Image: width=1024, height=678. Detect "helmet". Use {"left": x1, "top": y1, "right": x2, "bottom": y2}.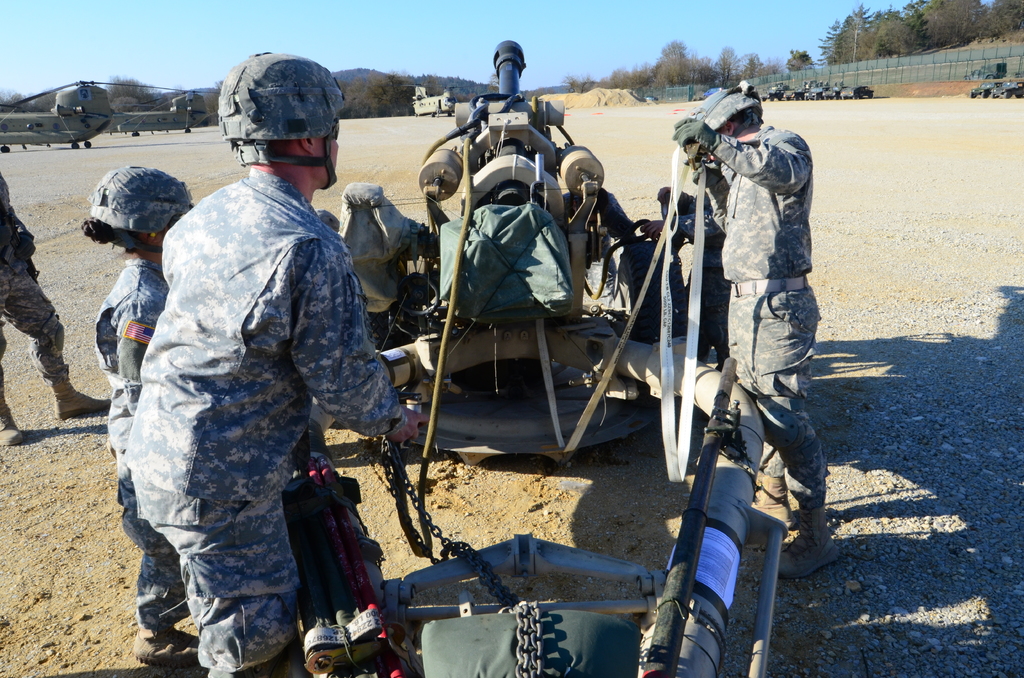
{"left": 80, "top": 165, "right": 173, "bottom": 256}.
